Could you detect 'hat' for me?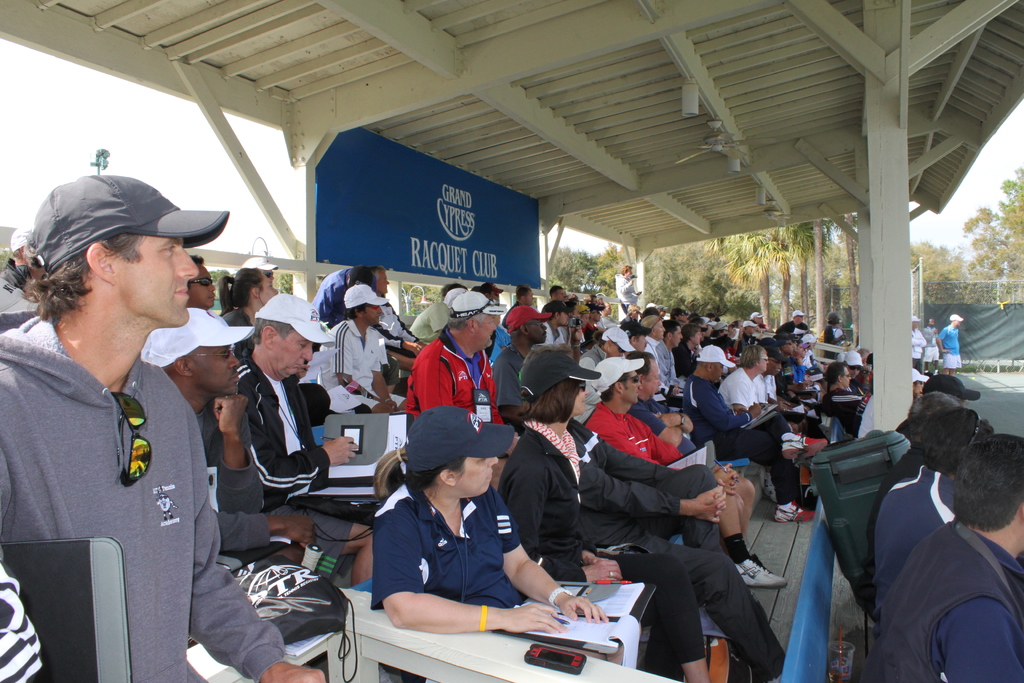
Detection result: 256,292,333,344.
